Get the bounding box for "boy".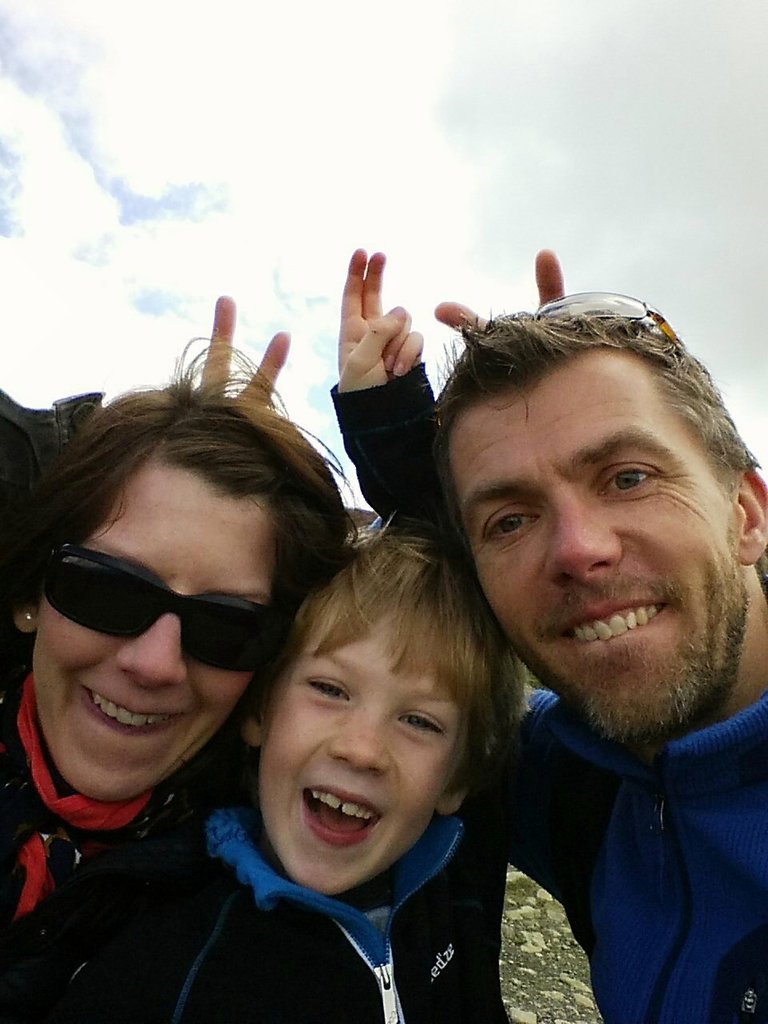
(19,249,533,1023).
